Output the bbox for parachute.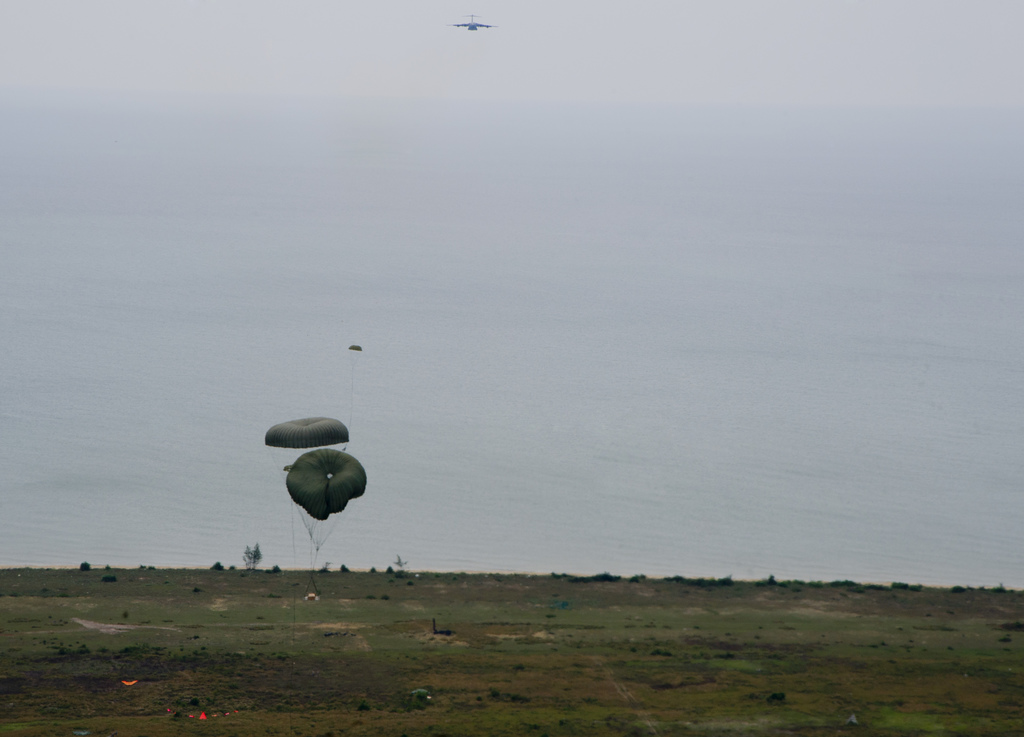
[285, 444, 362, 546].
